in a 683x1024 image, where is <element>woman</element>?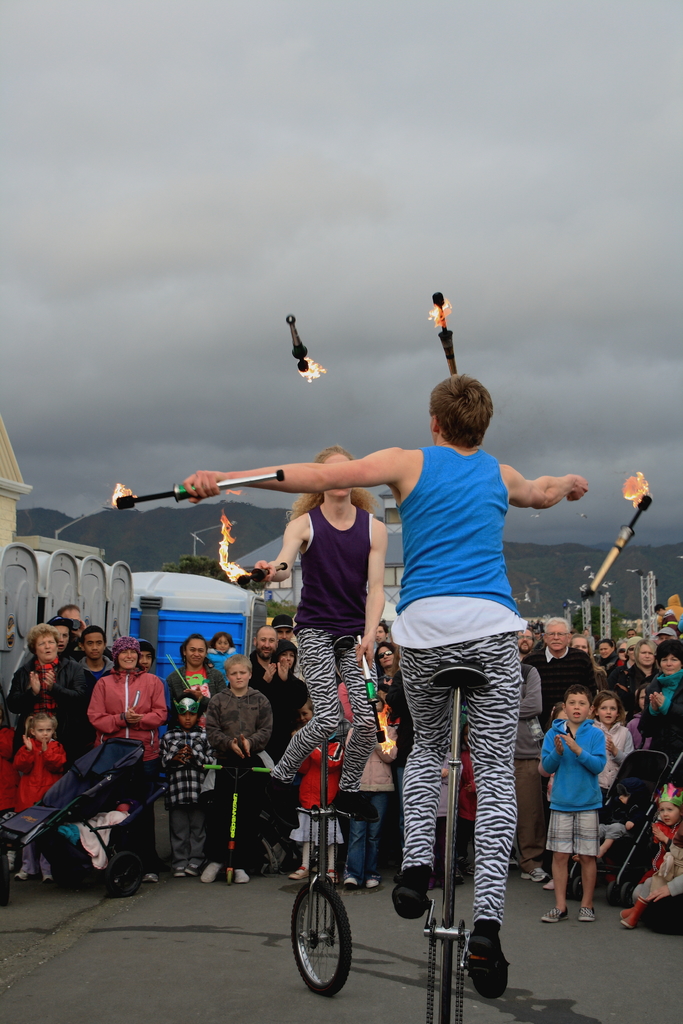
[x1=638, y1=641, x2=682, y2=778].
